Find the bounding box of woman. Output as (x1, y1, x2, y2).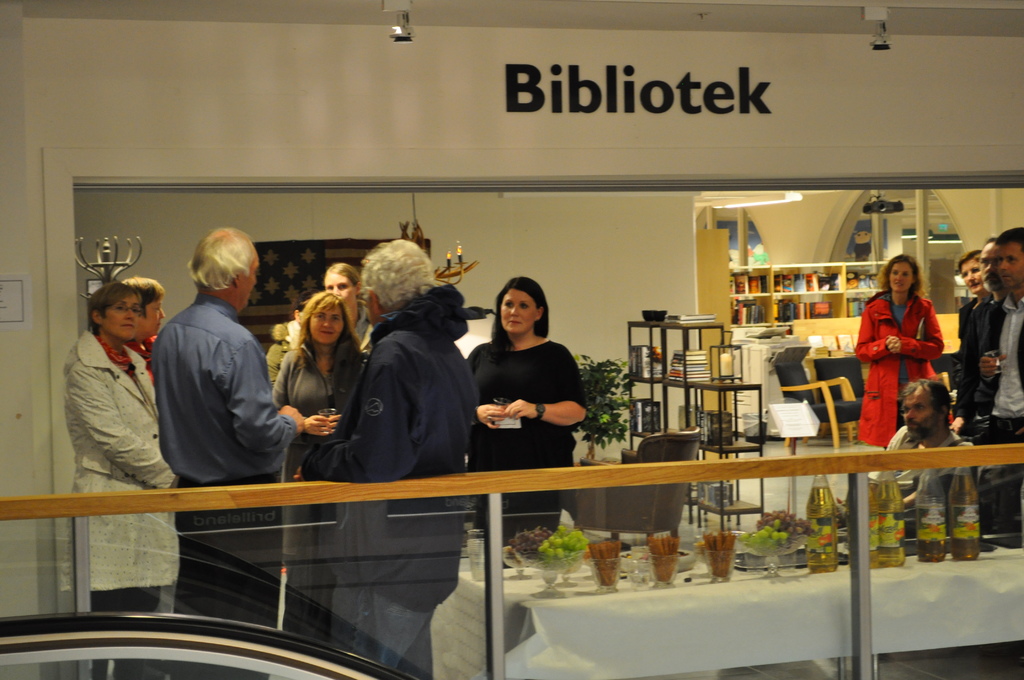
(269, 289, 370, 631).
